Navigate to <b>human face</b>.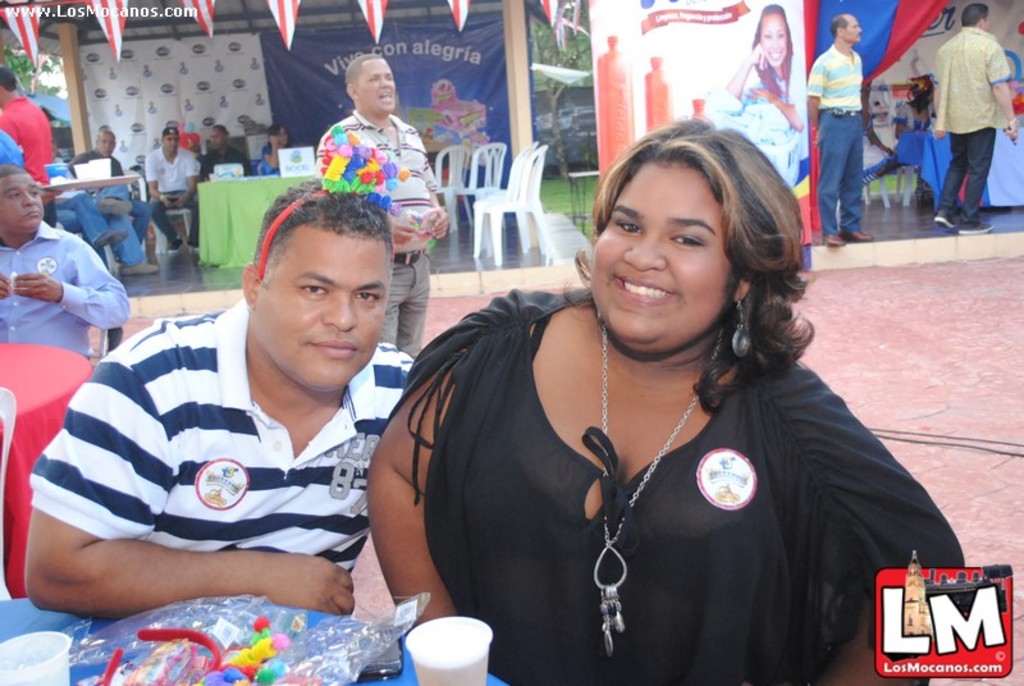
Navigation target: pyautogui.locateOnScreen(755, 13, 785, 73).
